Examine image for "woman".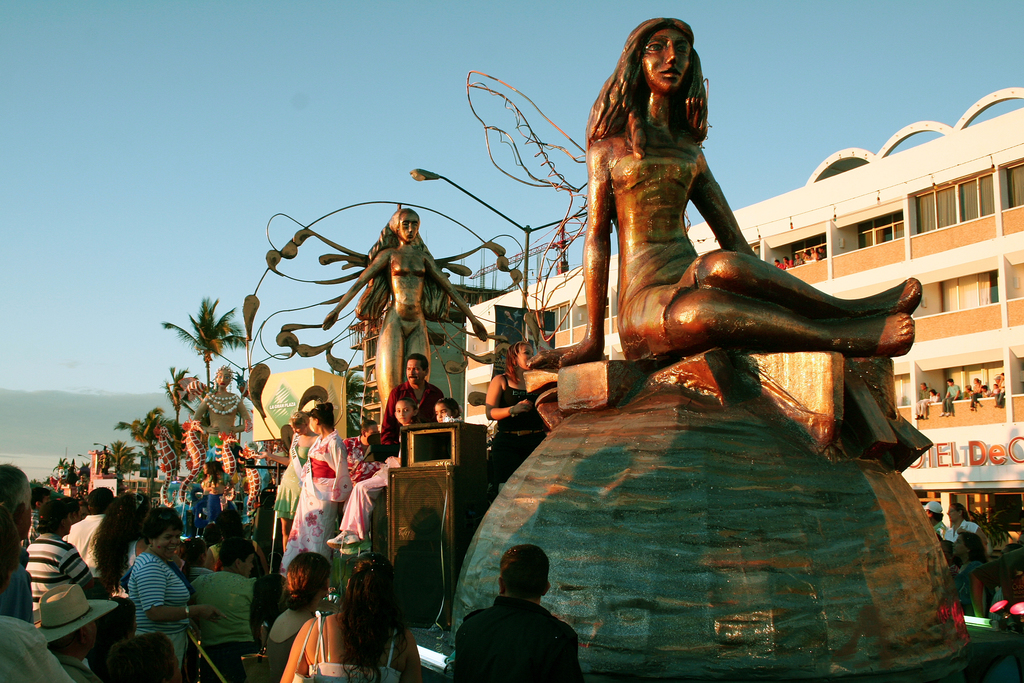
Examination result: detection(299, 562, 408, 679).
